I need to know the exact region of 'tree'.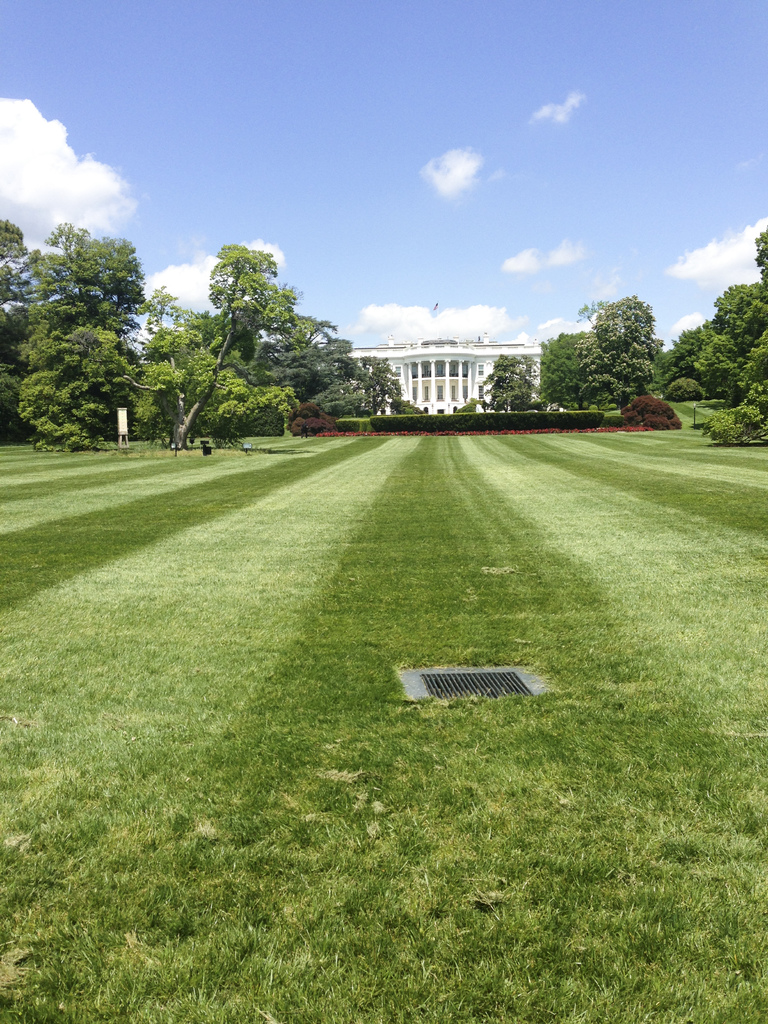
Region: 478 349 555 420.
